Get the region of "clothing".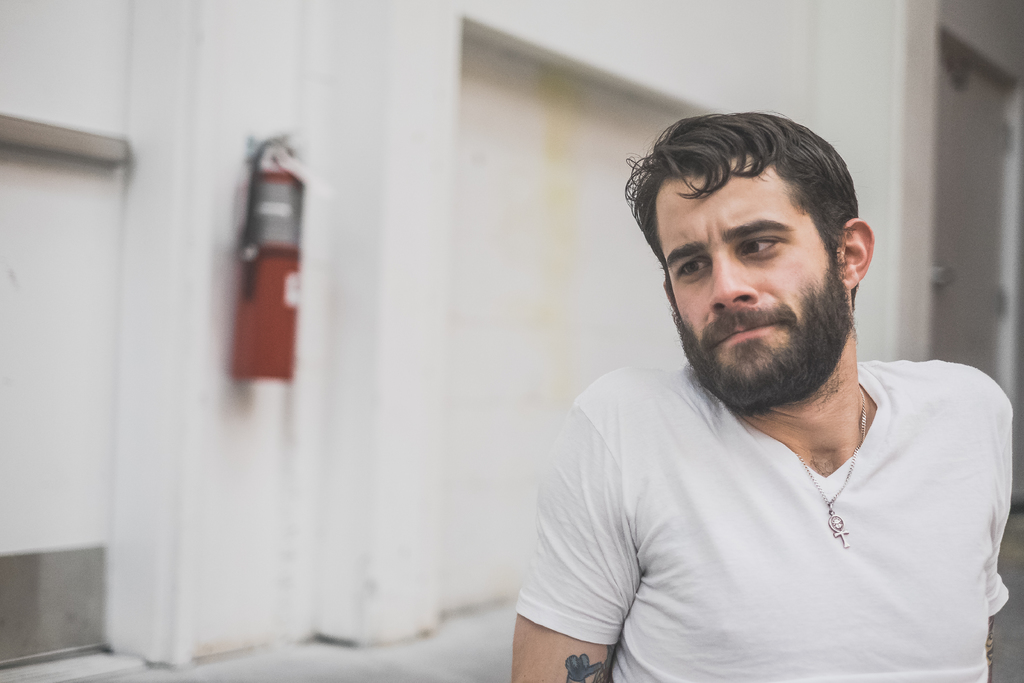
508, 311, 1014, 669.
